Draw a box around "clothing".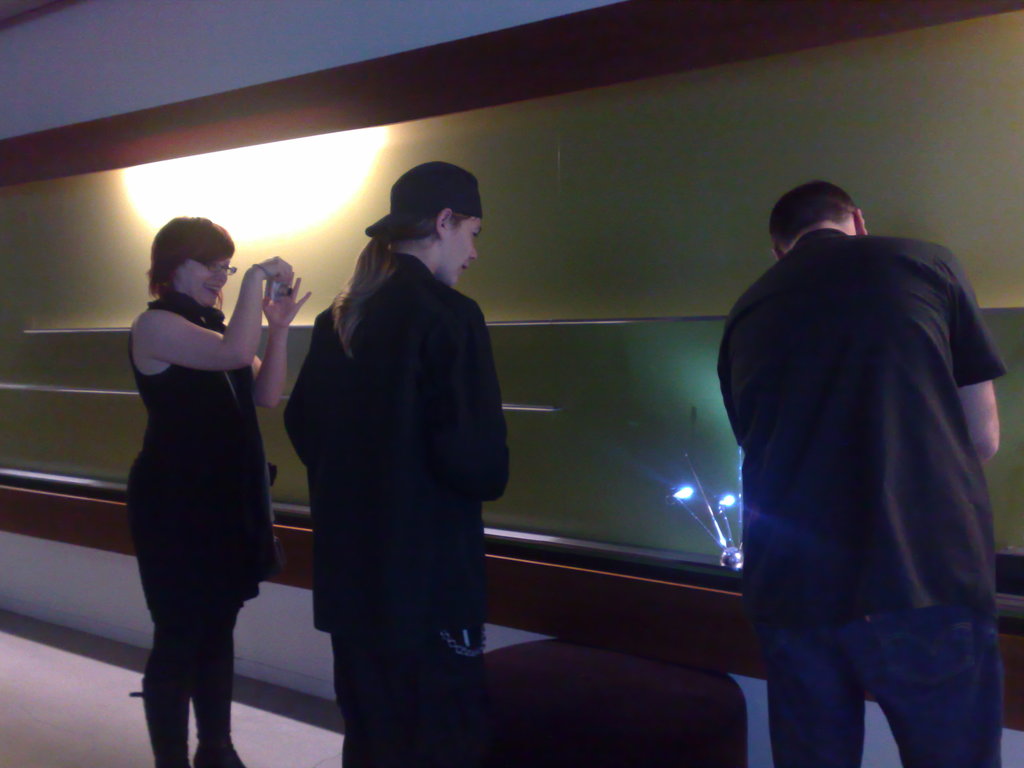
detection(298, 259, 524, 767).
